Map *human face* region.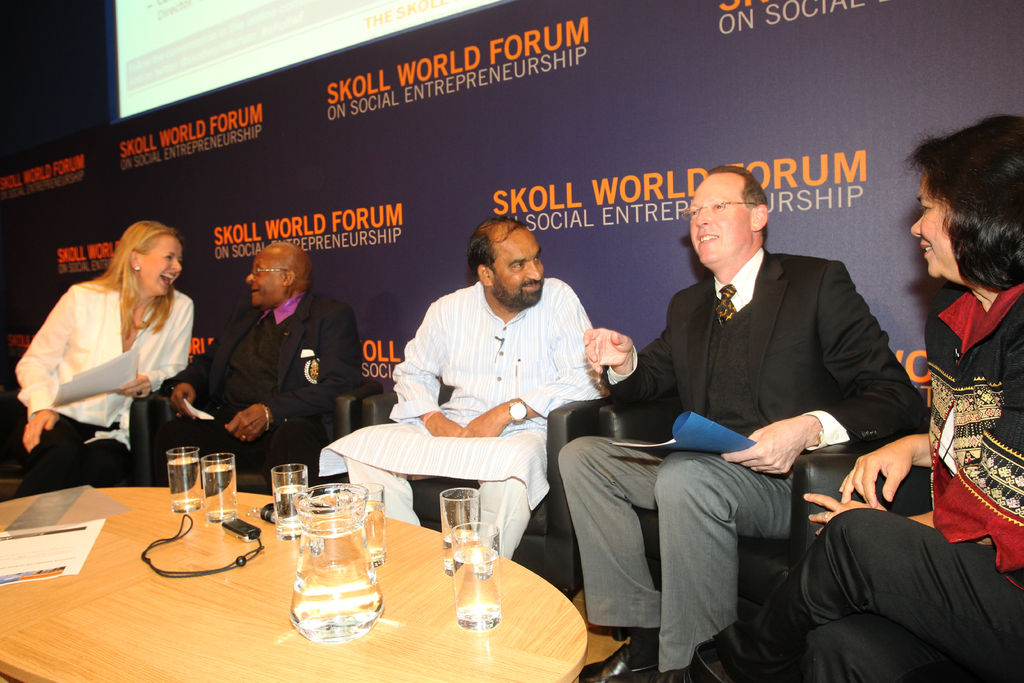
Mapped to box(913, 172, 961, 273).
